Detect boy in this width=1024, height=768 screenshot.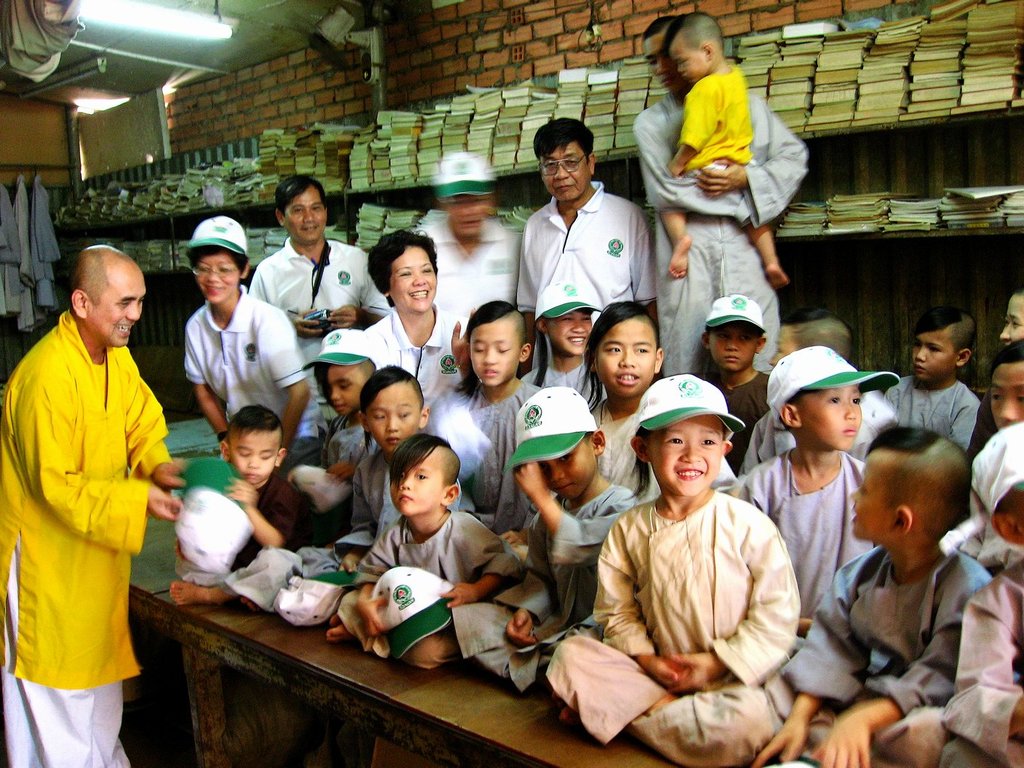
Detection: (x1=167, y1=407, x2=307, y2=600).
